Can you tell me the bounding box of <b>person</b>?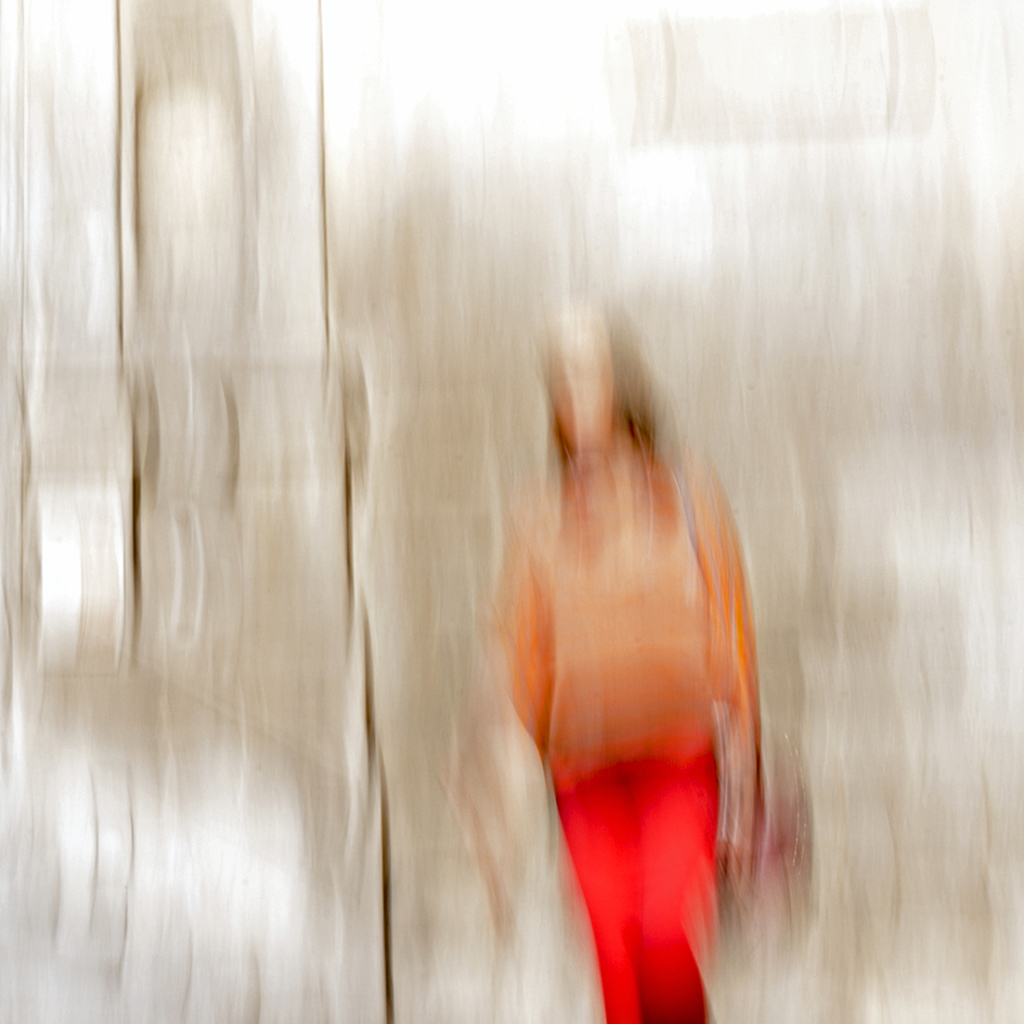
l=502, t=306, r=770, b=1023.
